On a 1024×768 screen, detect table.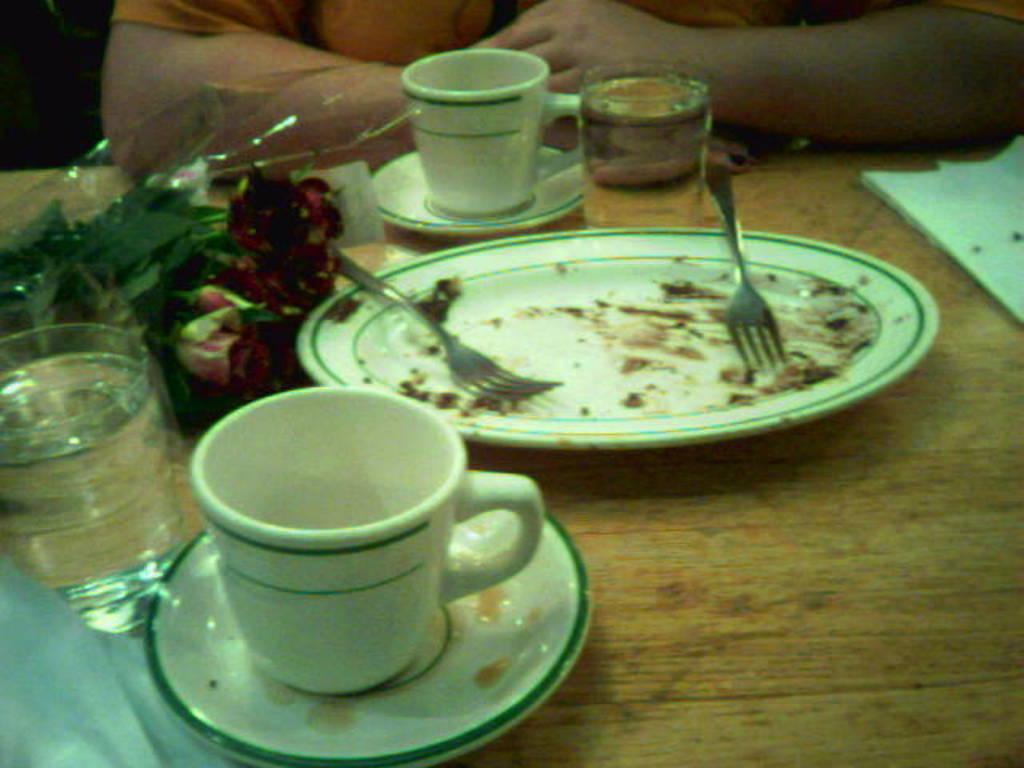
{"x1": 0, "y1": 72, "x2": 1023, "y2": 747}.
